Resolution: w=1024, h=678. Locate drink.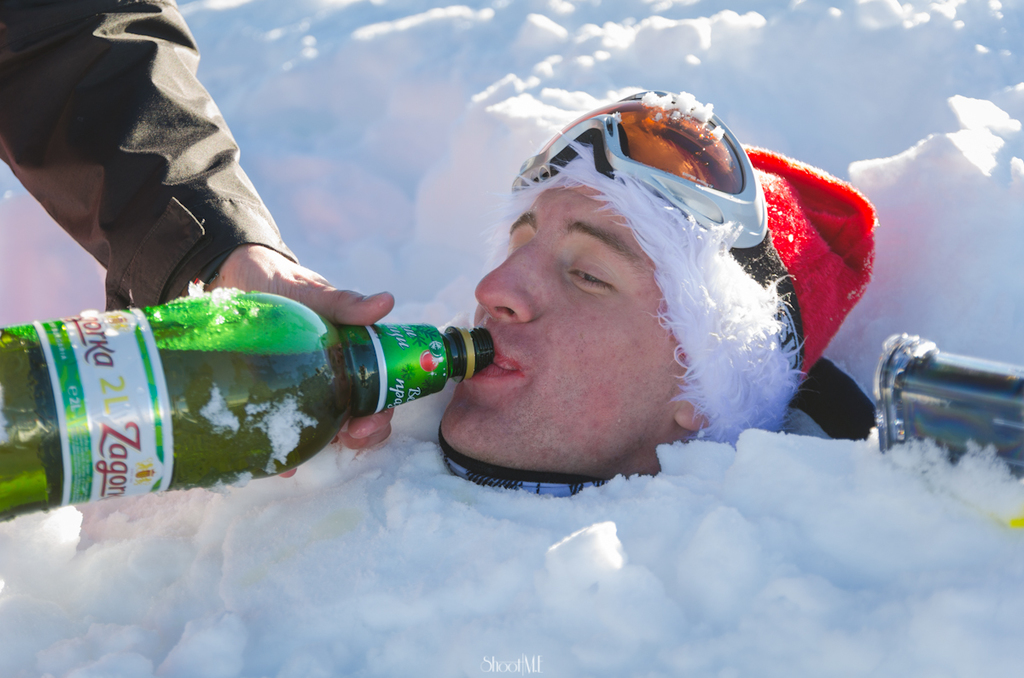
(0, 290, 495, 523).
